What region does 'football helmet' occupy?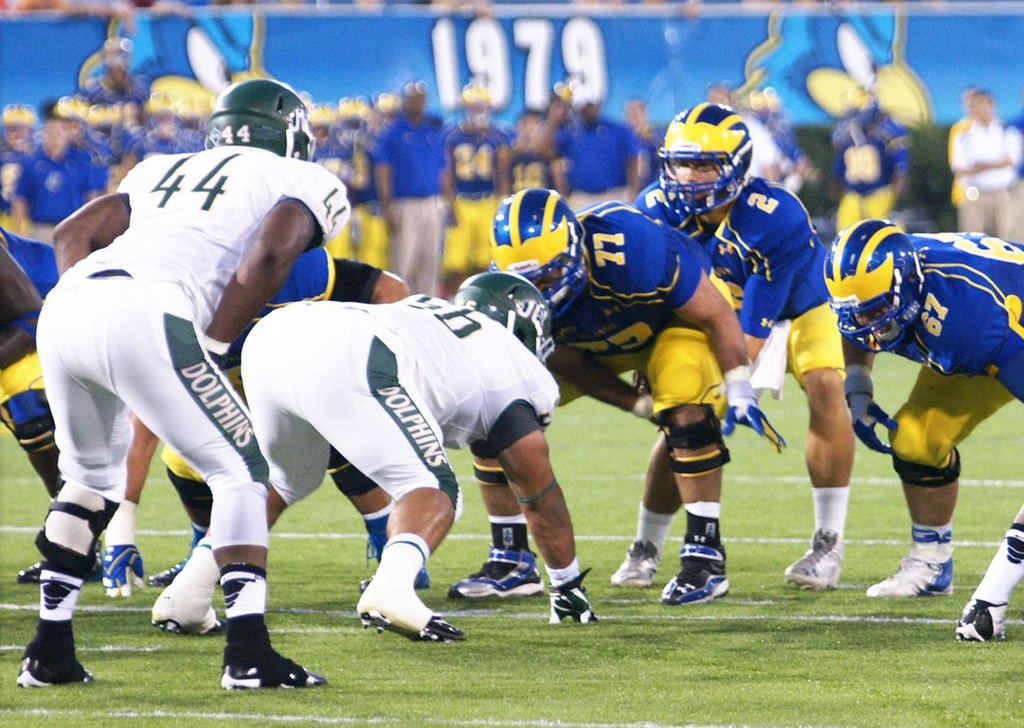
region(820, 216, 920, 353).
